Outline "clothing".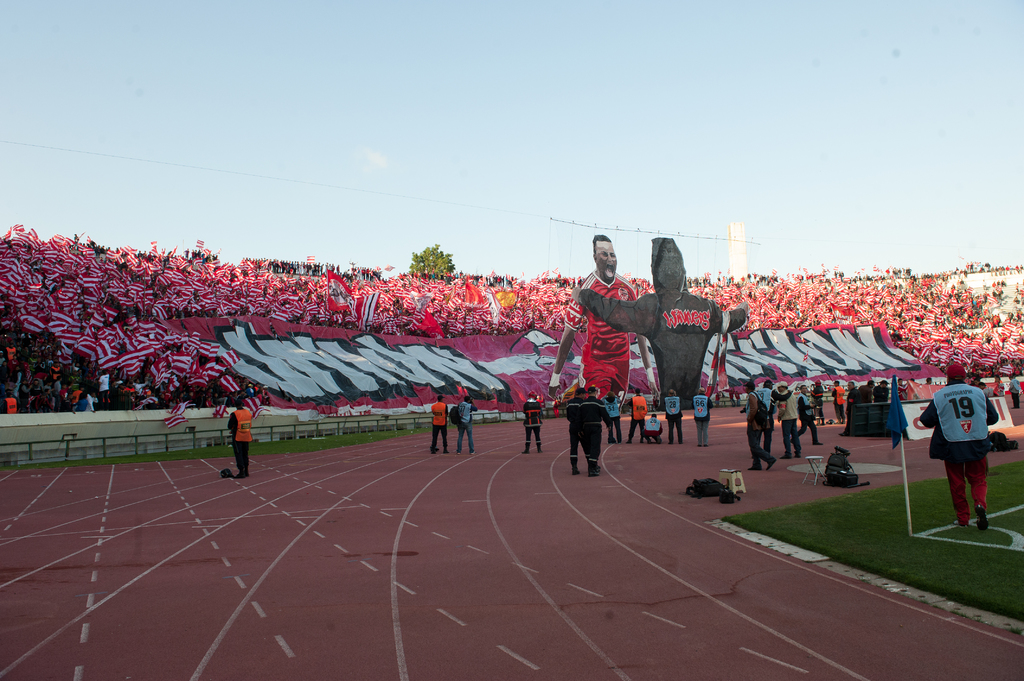
Outline: <box>995,380,1004,401</box>.
